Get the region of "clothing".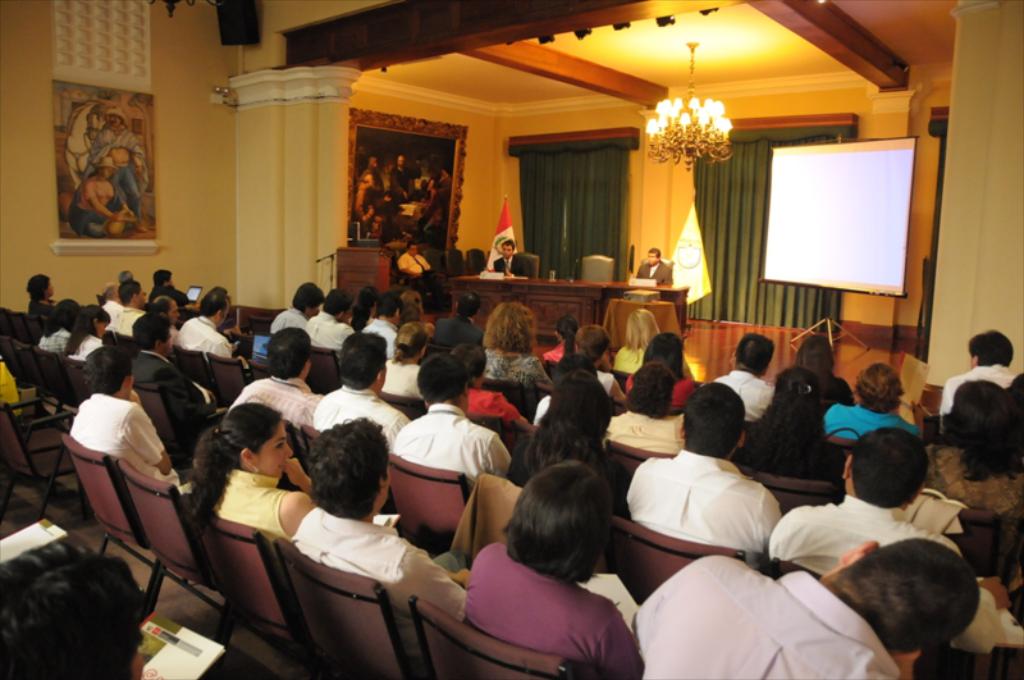
BBox(595, 375, 625, 407).
